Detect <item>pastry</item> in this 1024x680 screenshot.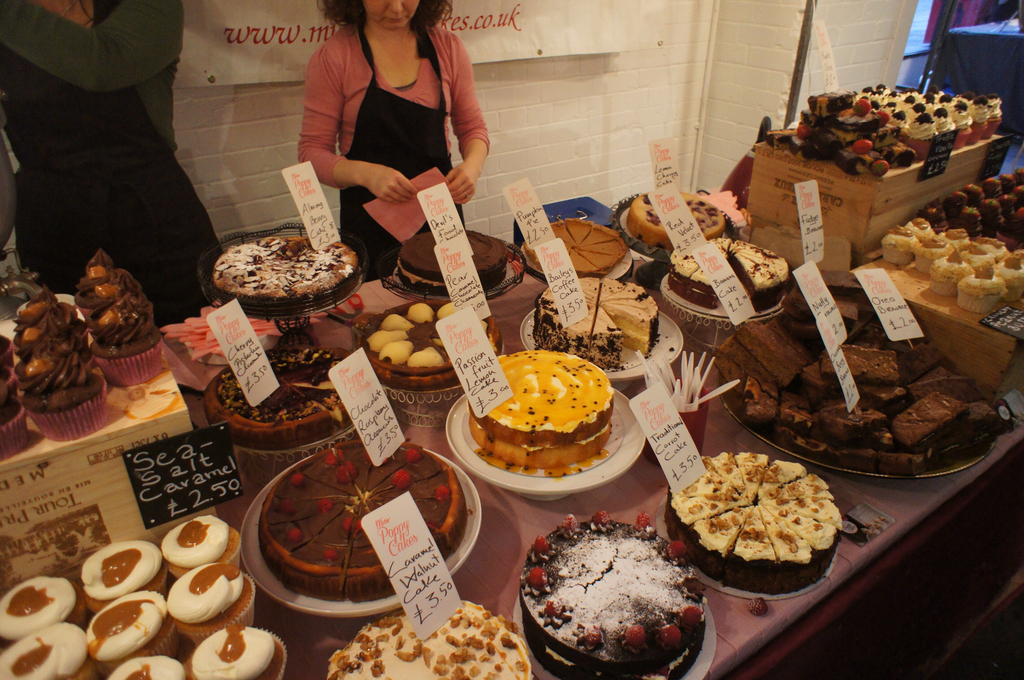
Detection: [1,624,97,679].
